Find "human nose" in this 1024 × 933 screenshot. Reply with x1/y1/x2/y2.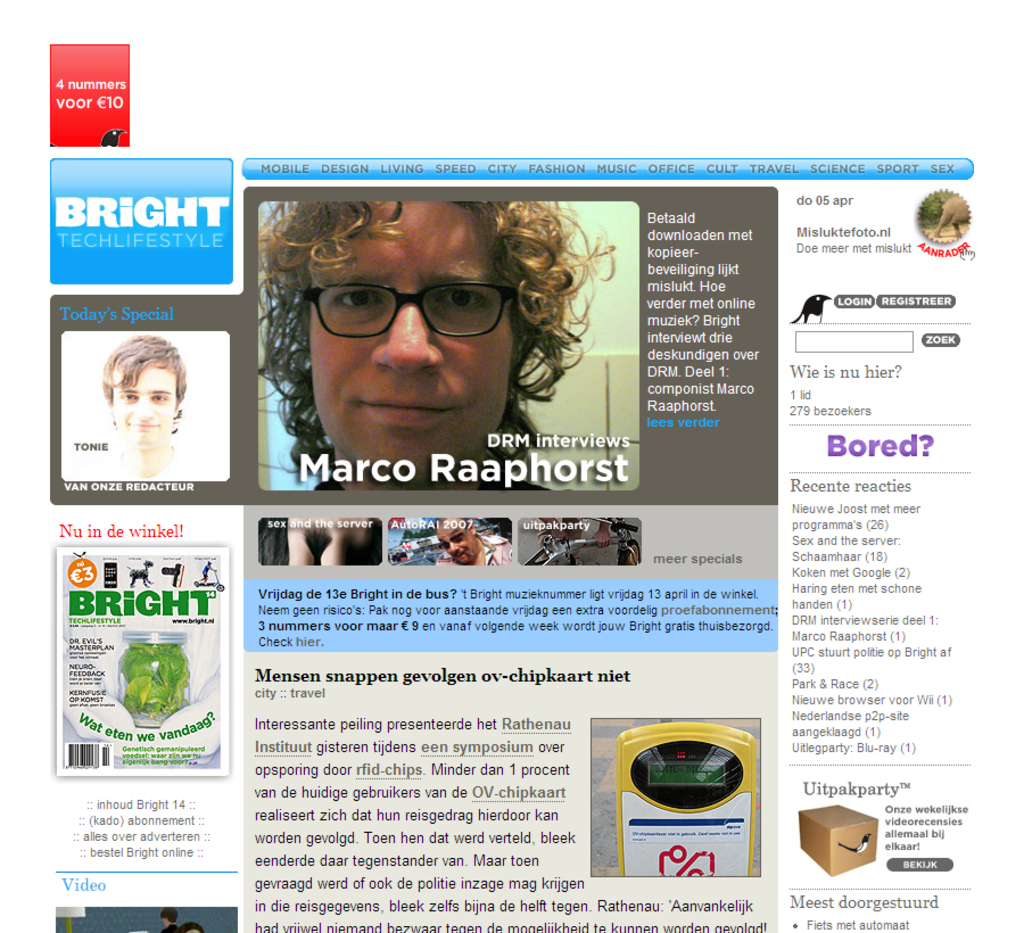
133/394/156/420.
